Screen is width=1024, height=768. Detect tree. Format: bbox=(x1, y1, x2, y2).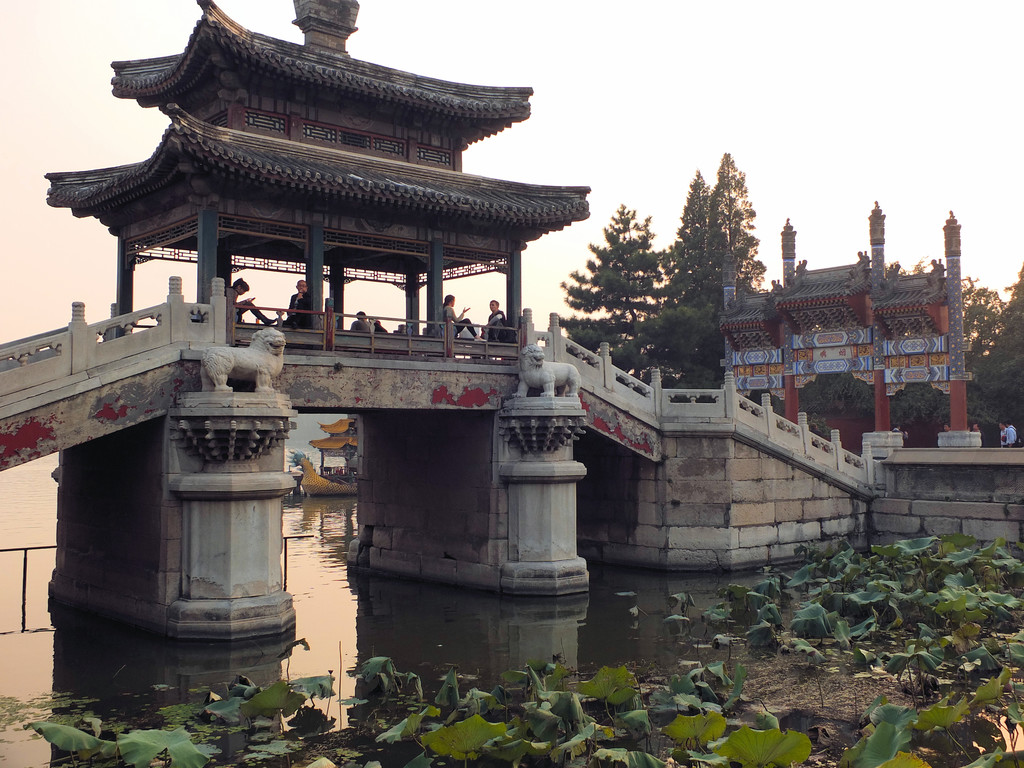
bbox=(960, 274, 1007, 362).
